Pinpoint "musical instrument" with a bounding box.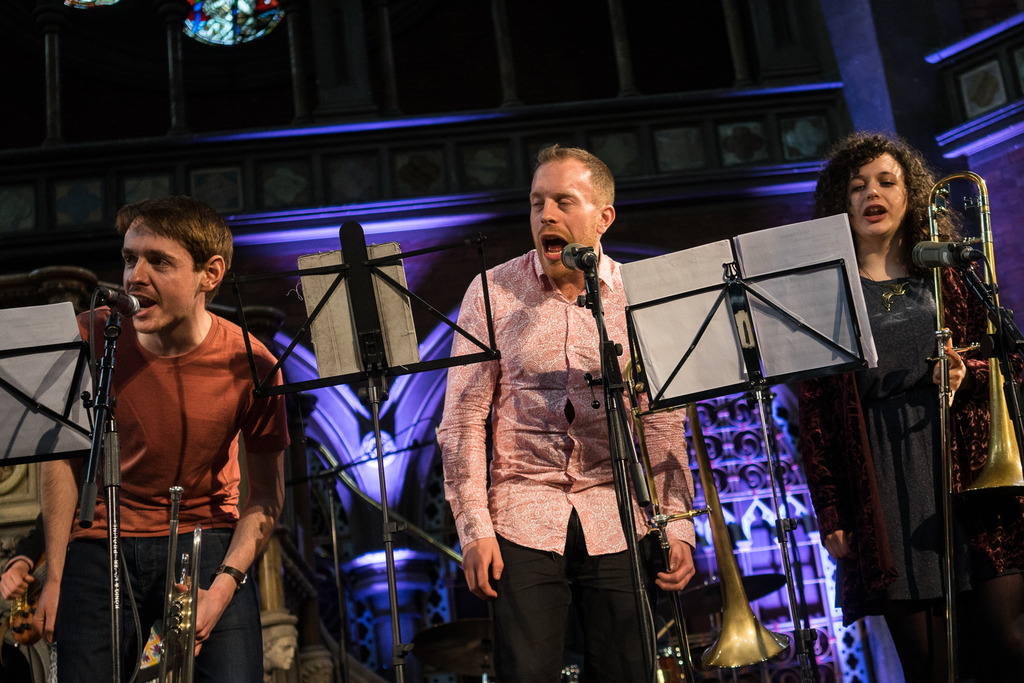
[155,481,198,682].
